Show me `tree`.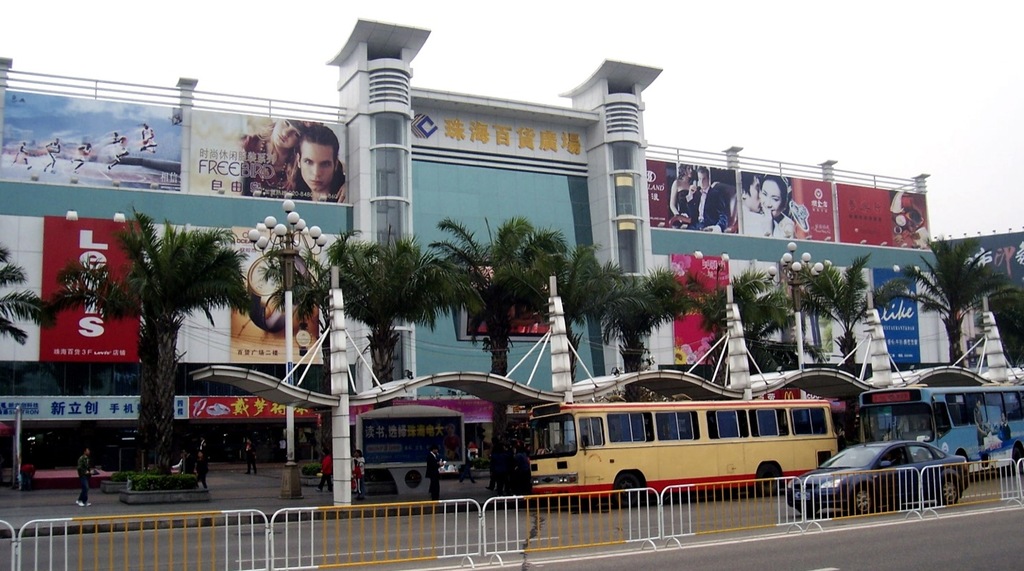
`tree` is here: bbox(0, 244, 56, 352).
